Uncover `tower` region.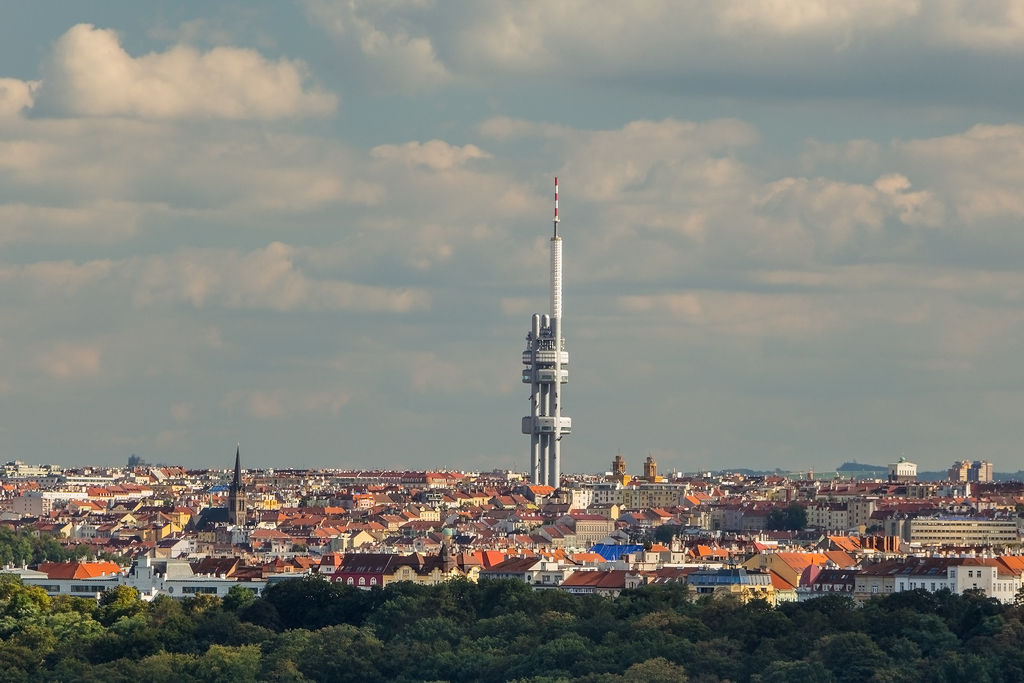
Uncovered: <box>218,440,247,524</box>.
